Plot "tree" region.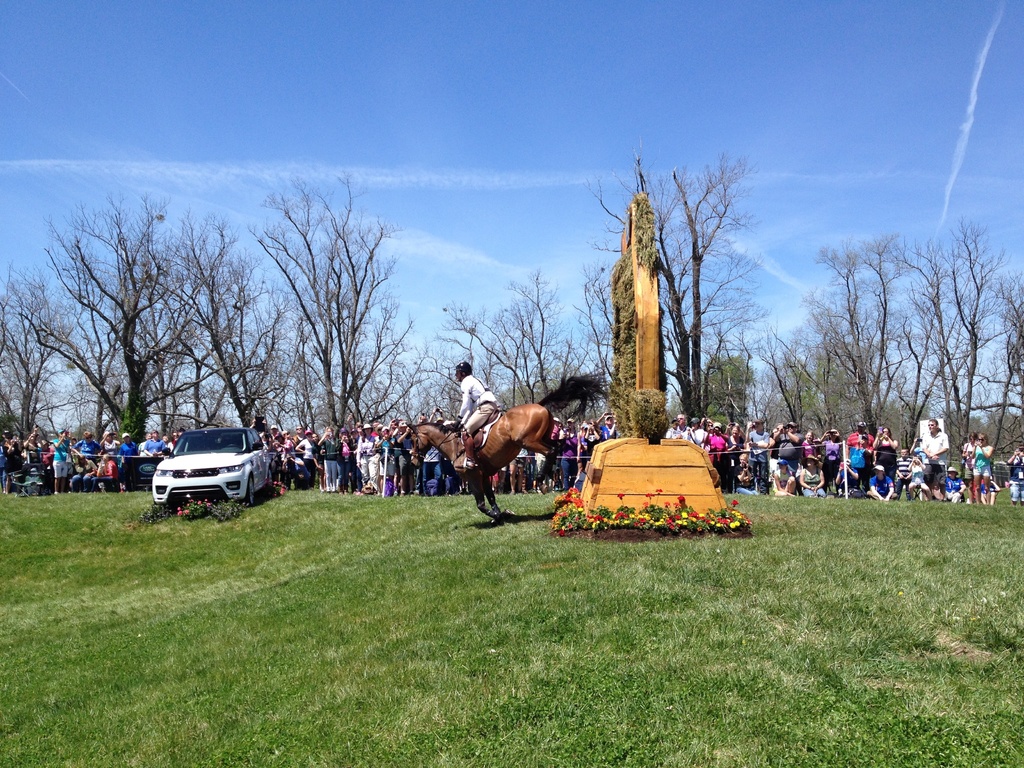
Plotted at (left=987, top=244, right=1023, bottom=460).
